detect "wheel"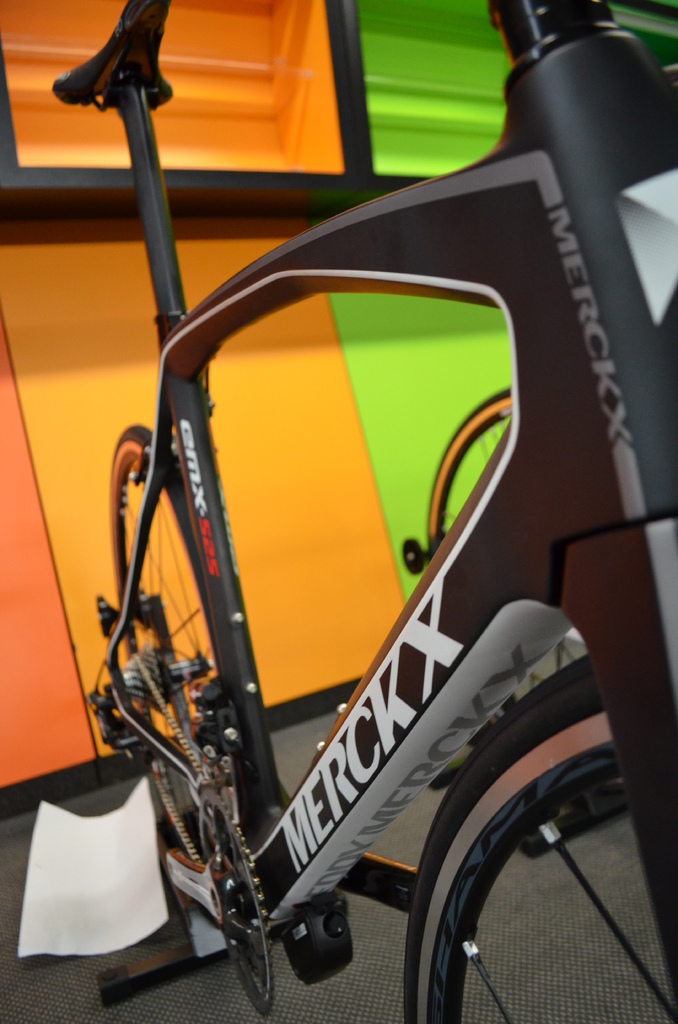
428, 678, 631, 1012
